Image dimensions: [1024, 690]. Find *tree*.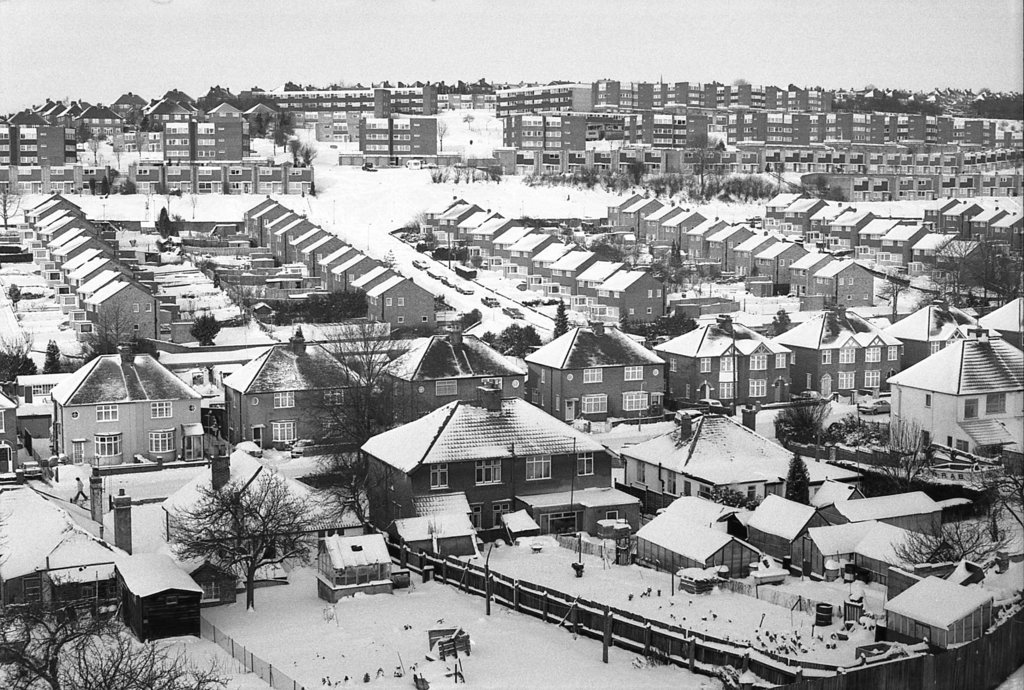
(767, 392, 836, 442).
